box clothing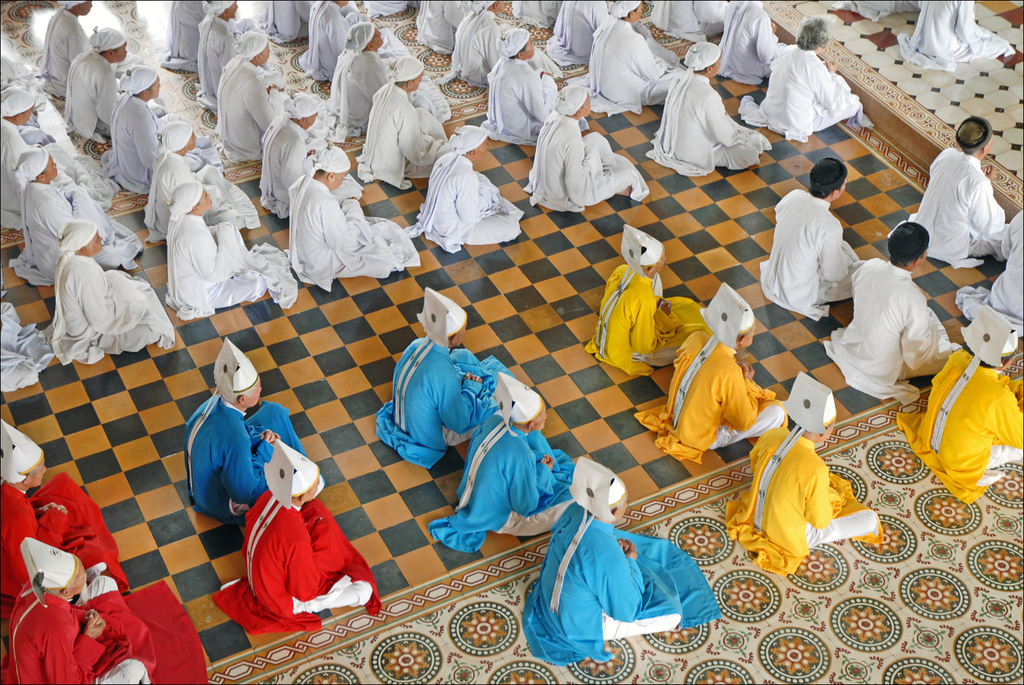
detection(740, 47, 868, 140)
